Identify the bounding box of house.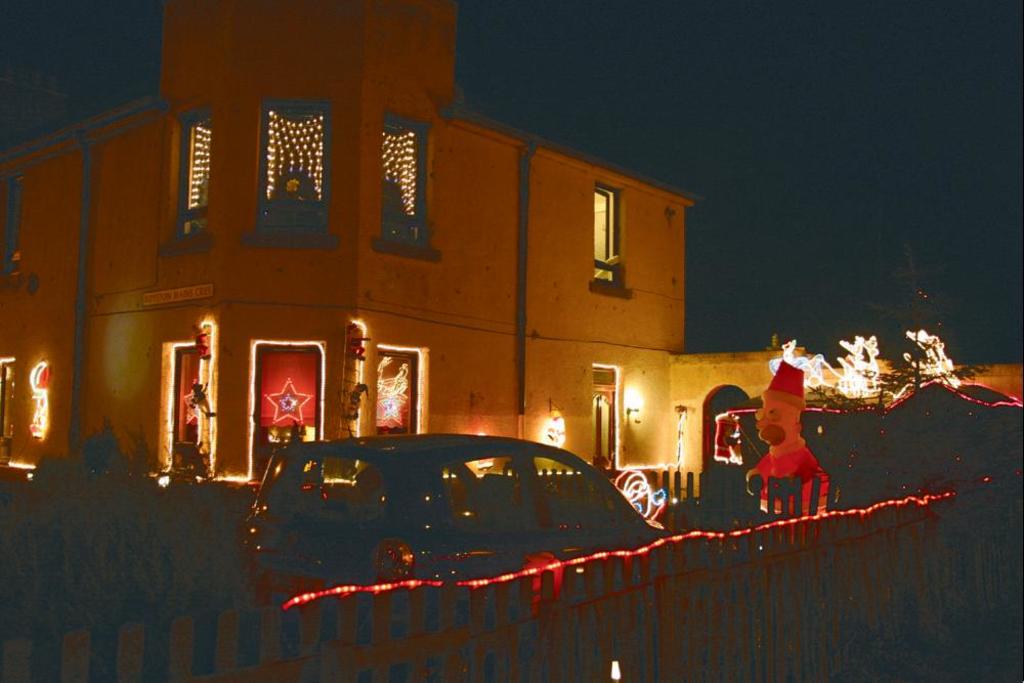
(0, 0, 1023, 530).
